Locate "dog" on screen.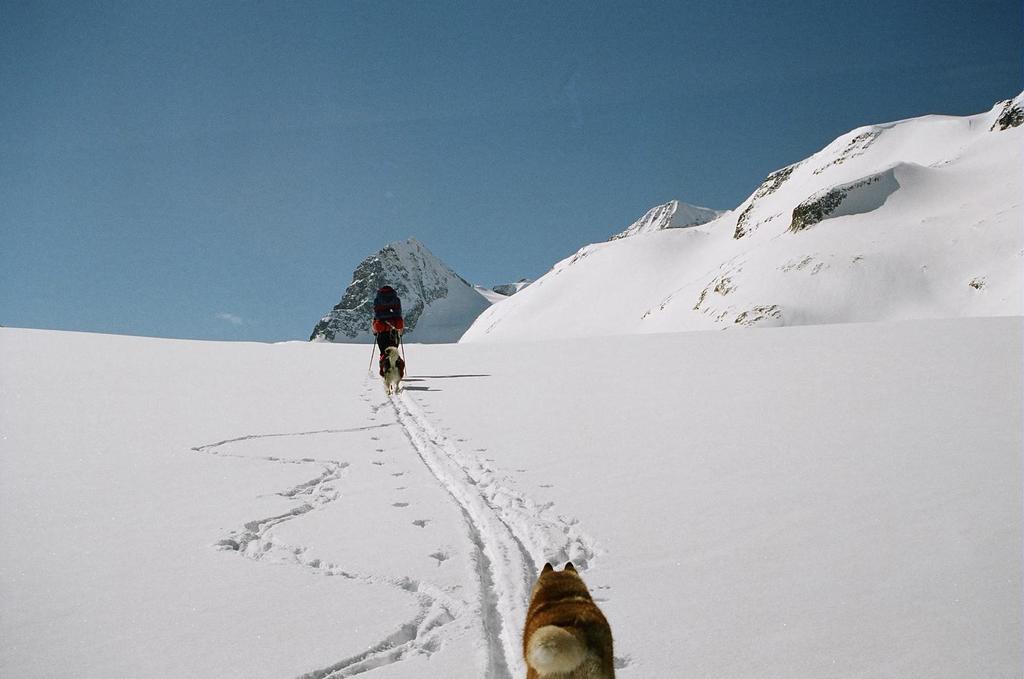
On screen at <box>526,558,619,678</box>.
